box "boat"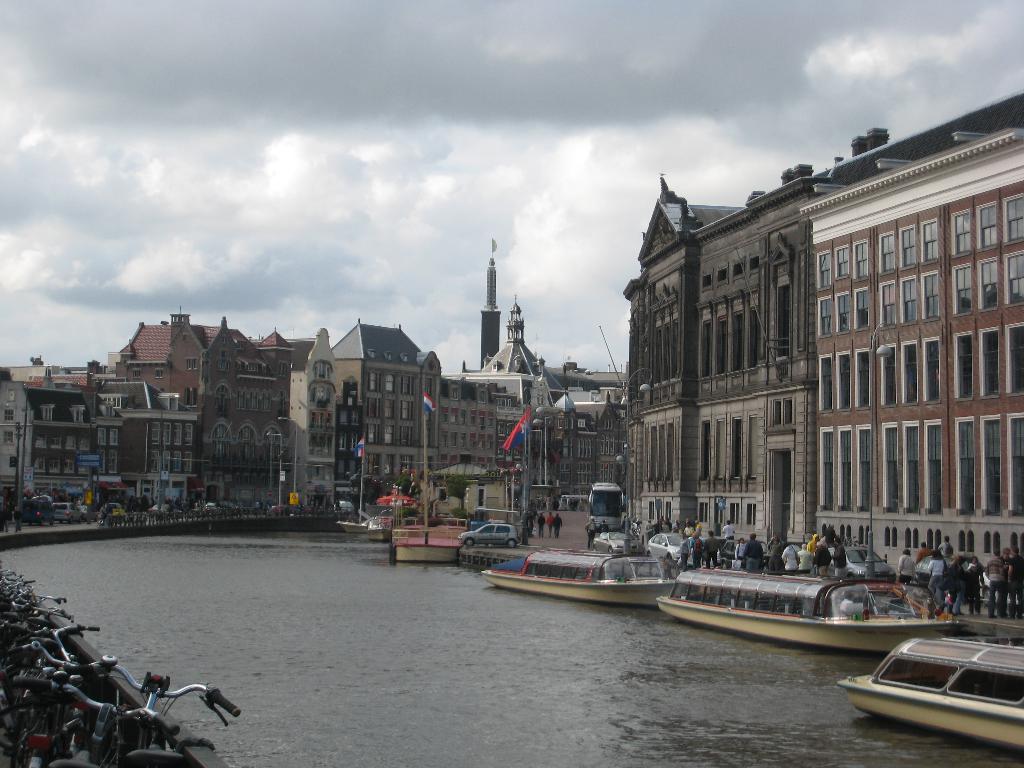
367/518/403/538
